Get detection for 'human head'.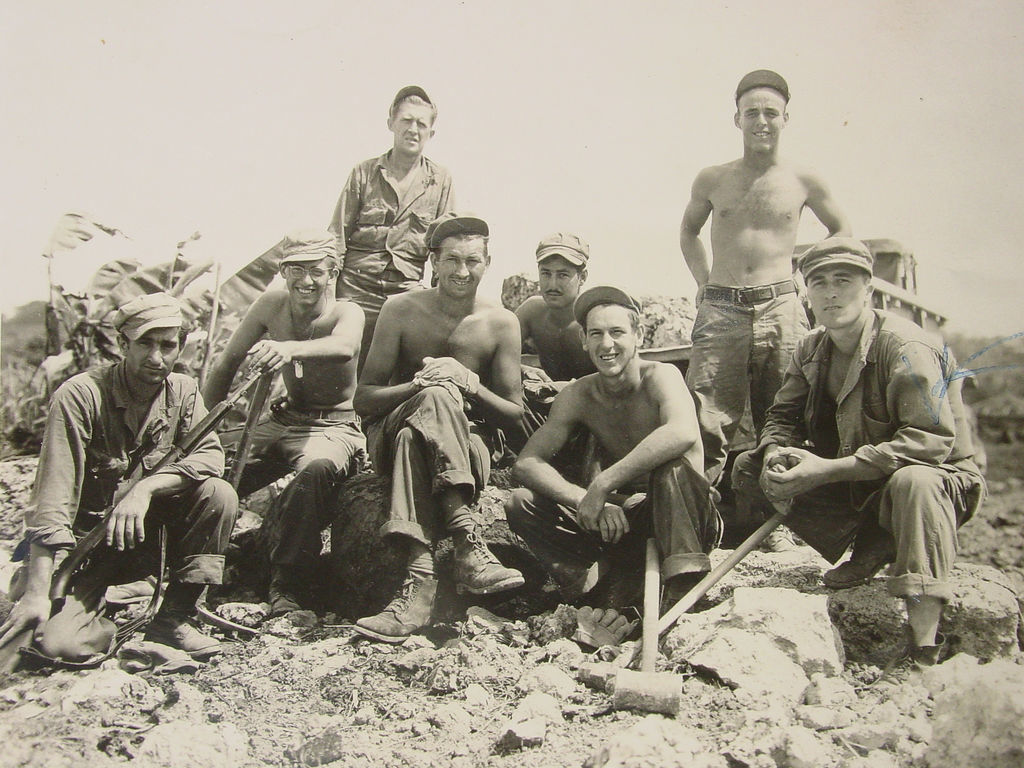
Detection: l=733, t=67, r=792, b=151.
